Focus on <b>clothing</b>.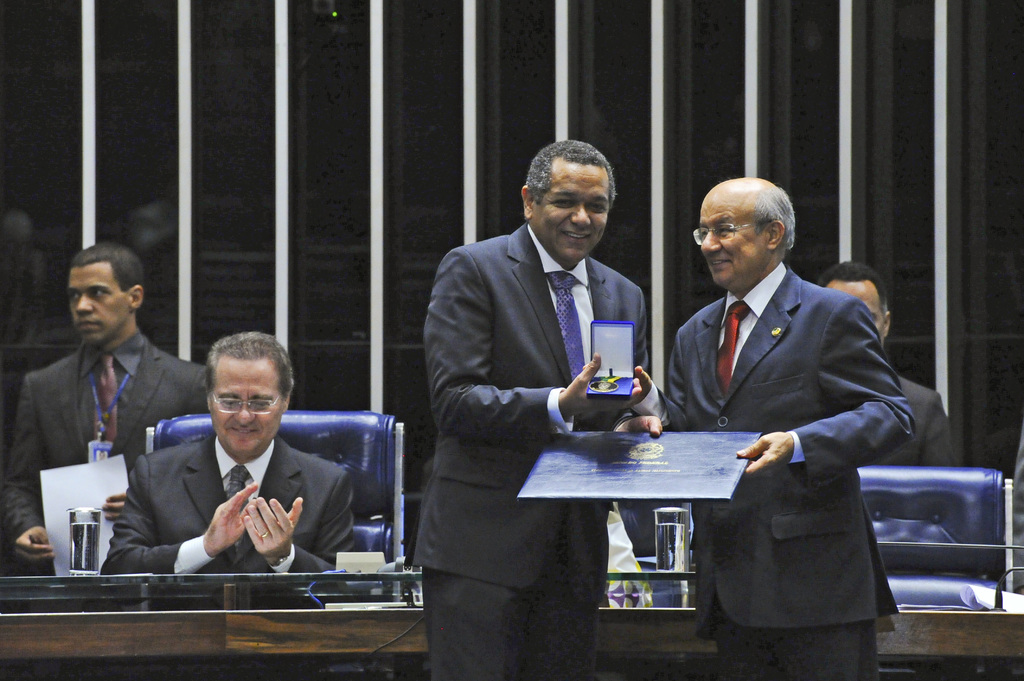
Focused at rect(847, 376, 958, 468).
